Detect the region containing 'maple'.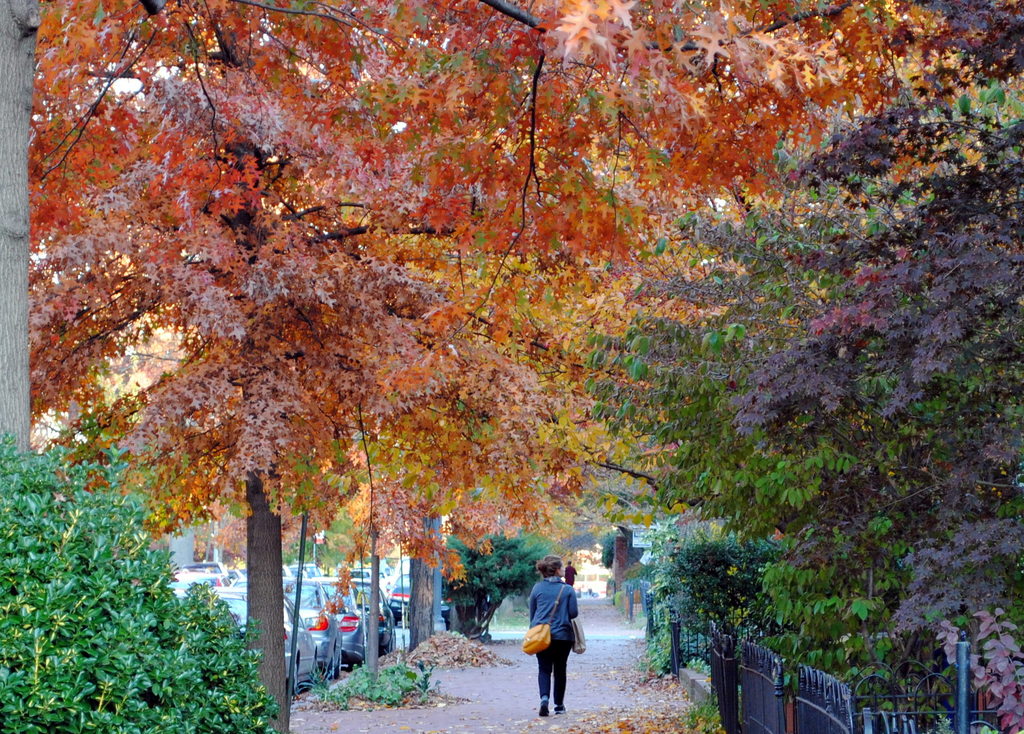
box(27, 0, 992, 733).
